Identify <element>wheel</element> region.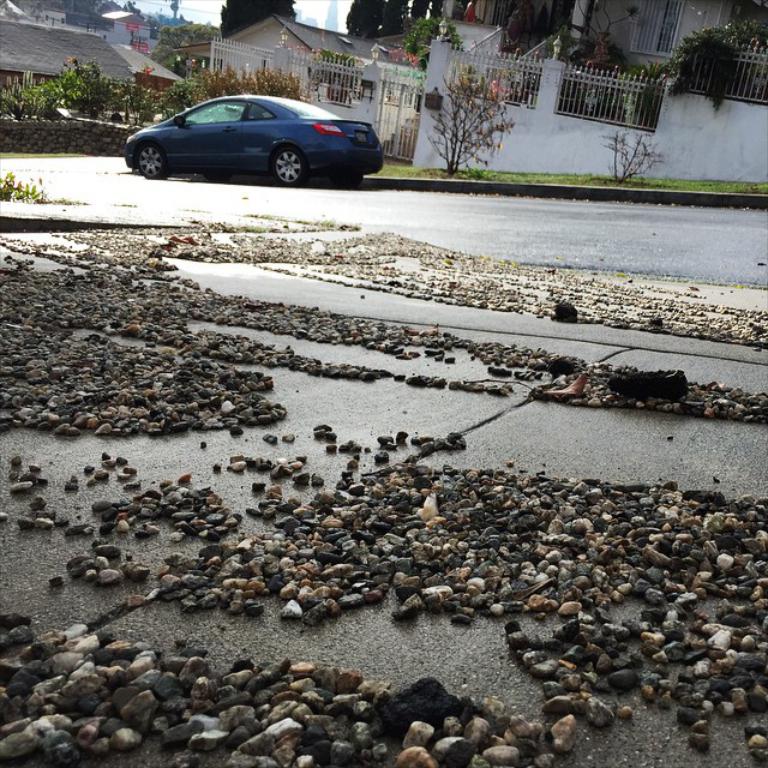
Region: bbox(269, 139, 306, 187).
